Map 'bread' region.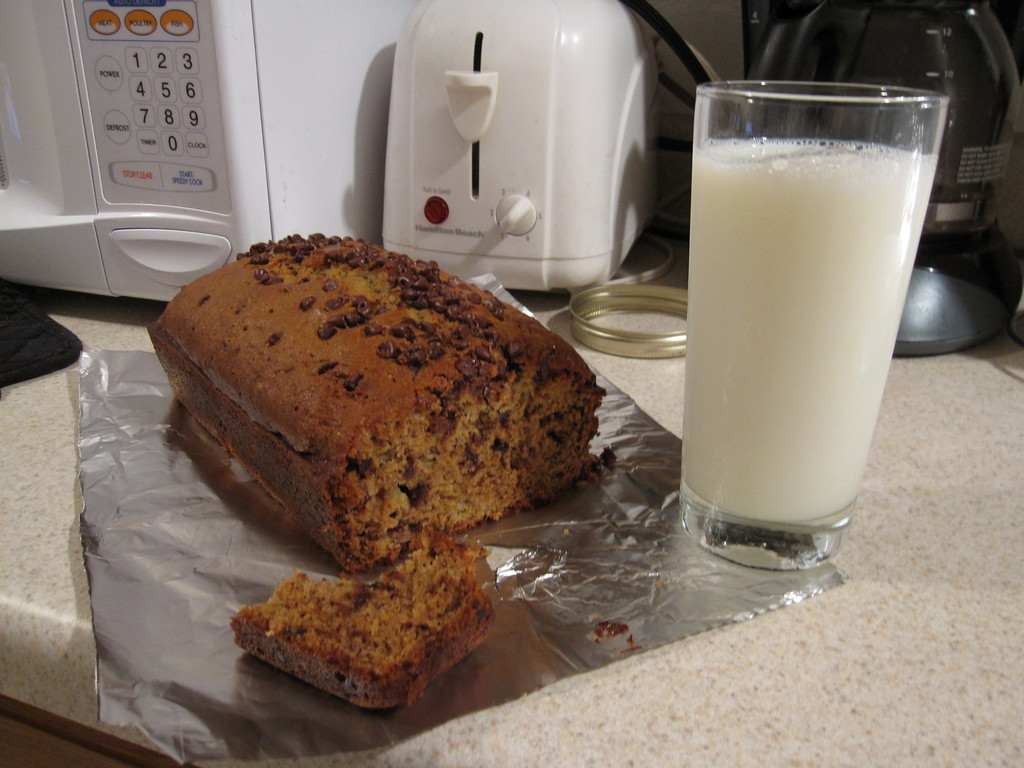
Mapped to [232,527,495,710].
